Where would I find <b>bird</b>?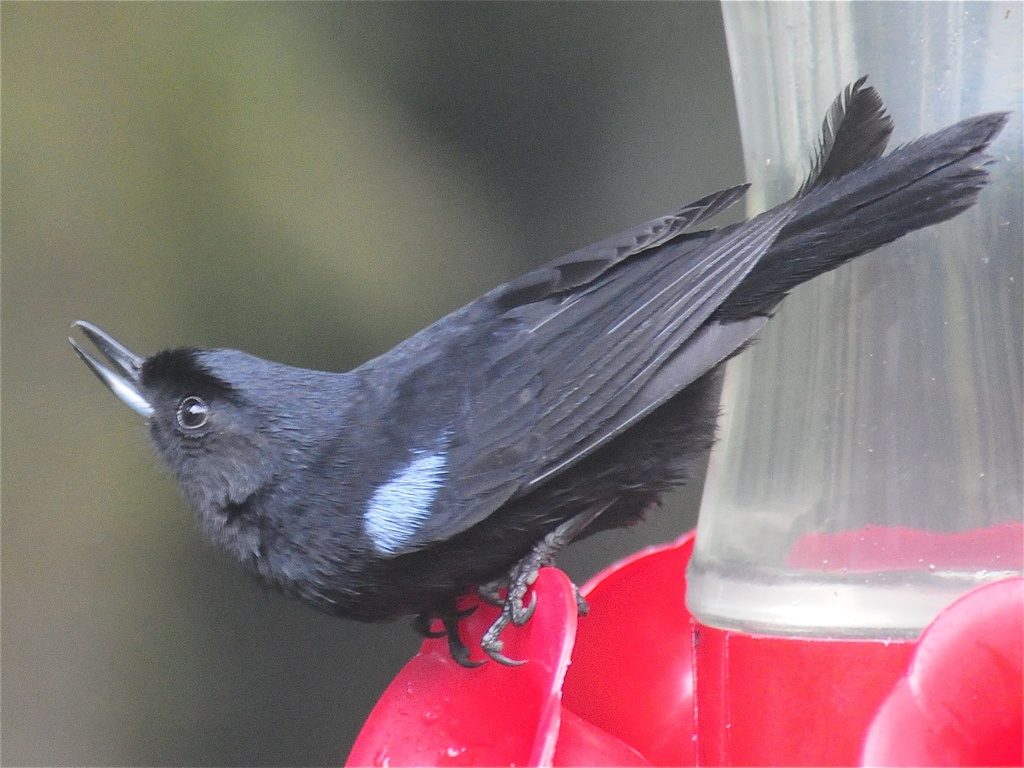
At pyautogui.locateOnScreen(60, 67, 1016, 679).
